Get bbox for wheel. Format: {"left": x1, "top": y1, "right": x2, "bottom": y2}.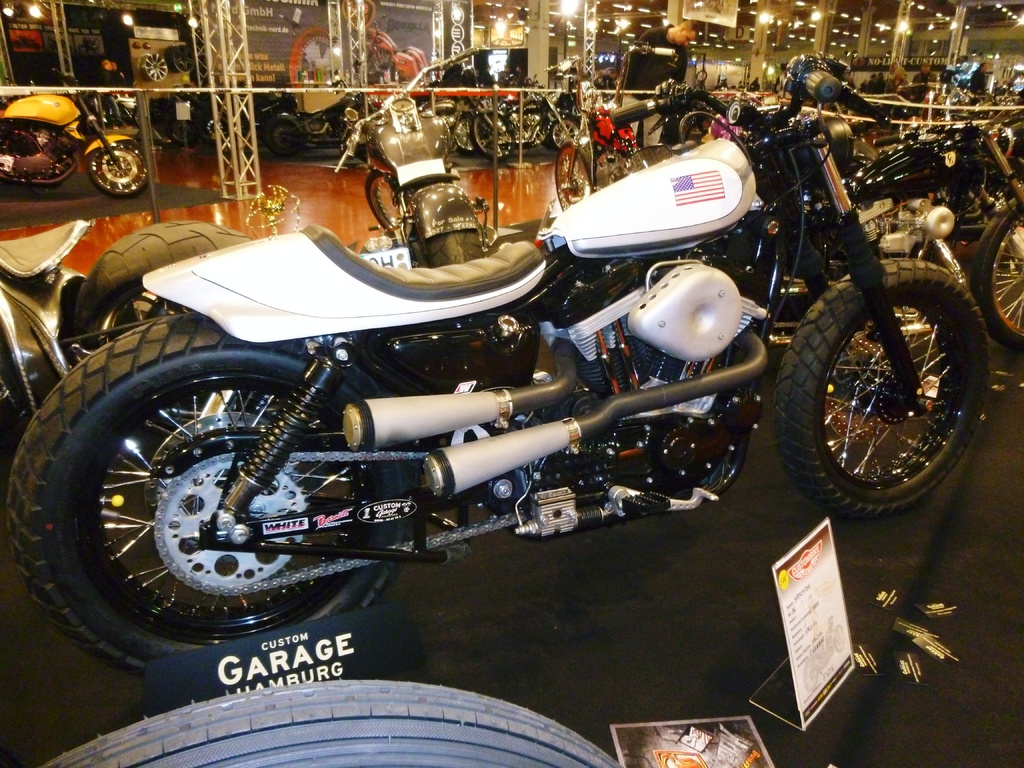
{"left": 968, "top": 189, "right": 1023, "bottom": 356}.
